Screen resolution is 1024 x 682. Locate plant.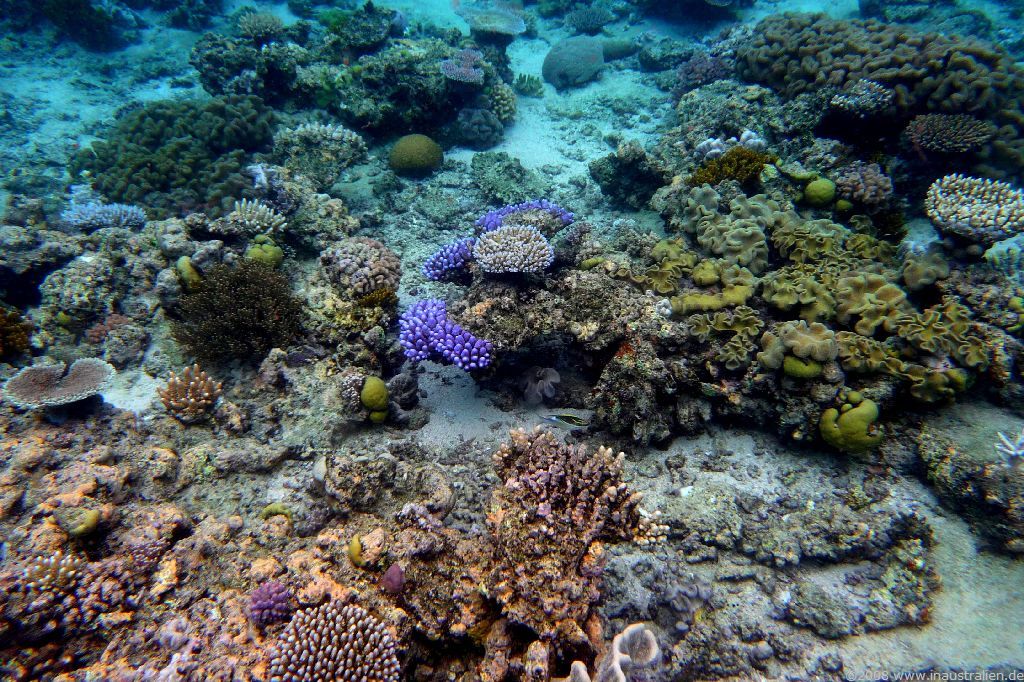
[394, 297, 496, 378].
